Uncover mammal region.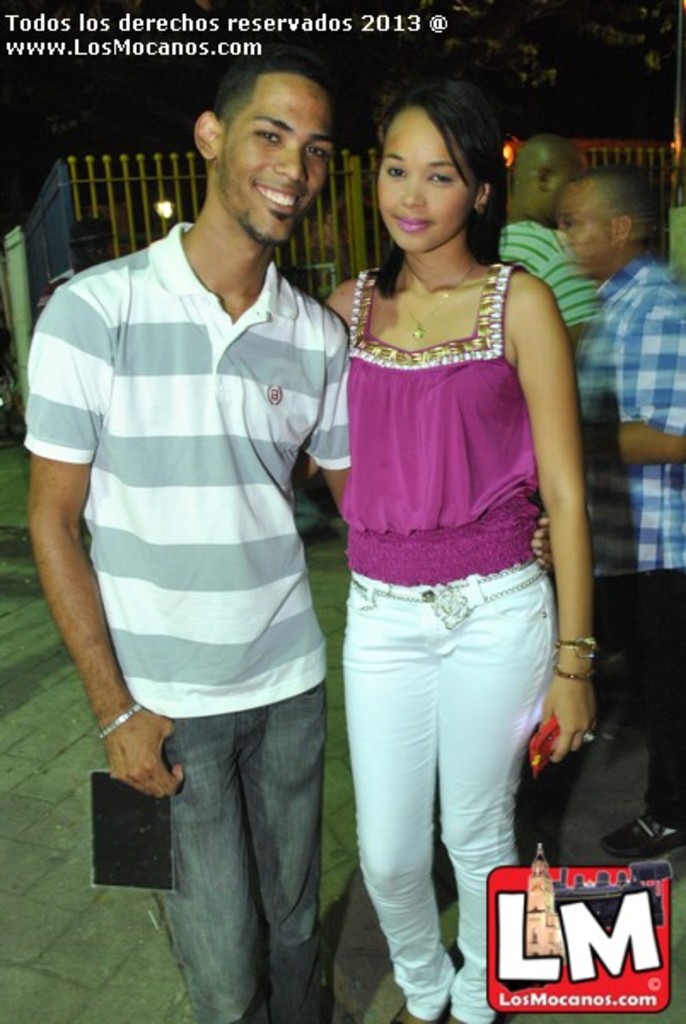
Uncovered: {"x1": 486, "y1": 133, "x2": 601, "y2": 346}.
